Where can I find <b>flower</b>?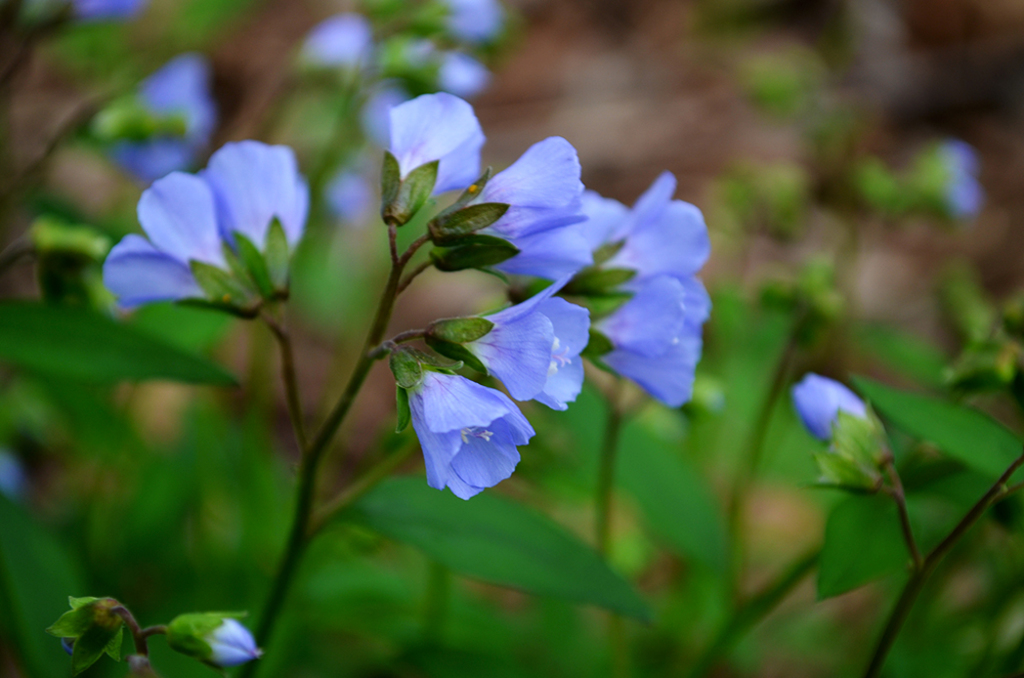
You can find it at <region>592, 173, 708, 309</region>.
